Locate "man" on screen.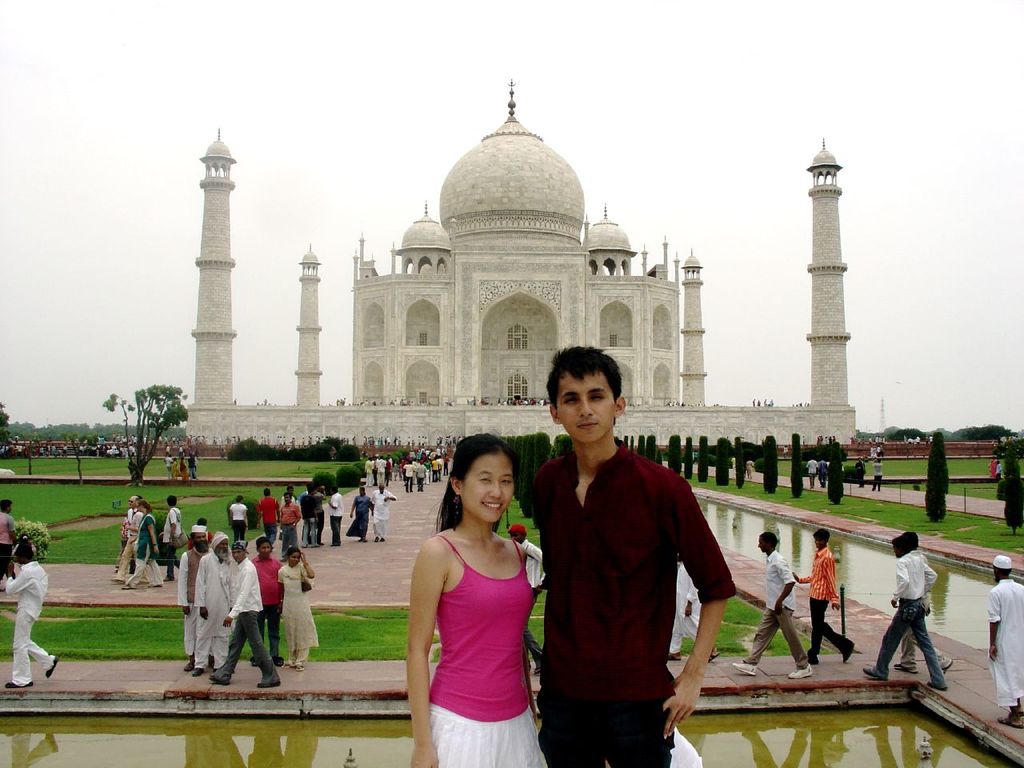
On screen at [x1=788, y1=528, x2=856, y2=666].
